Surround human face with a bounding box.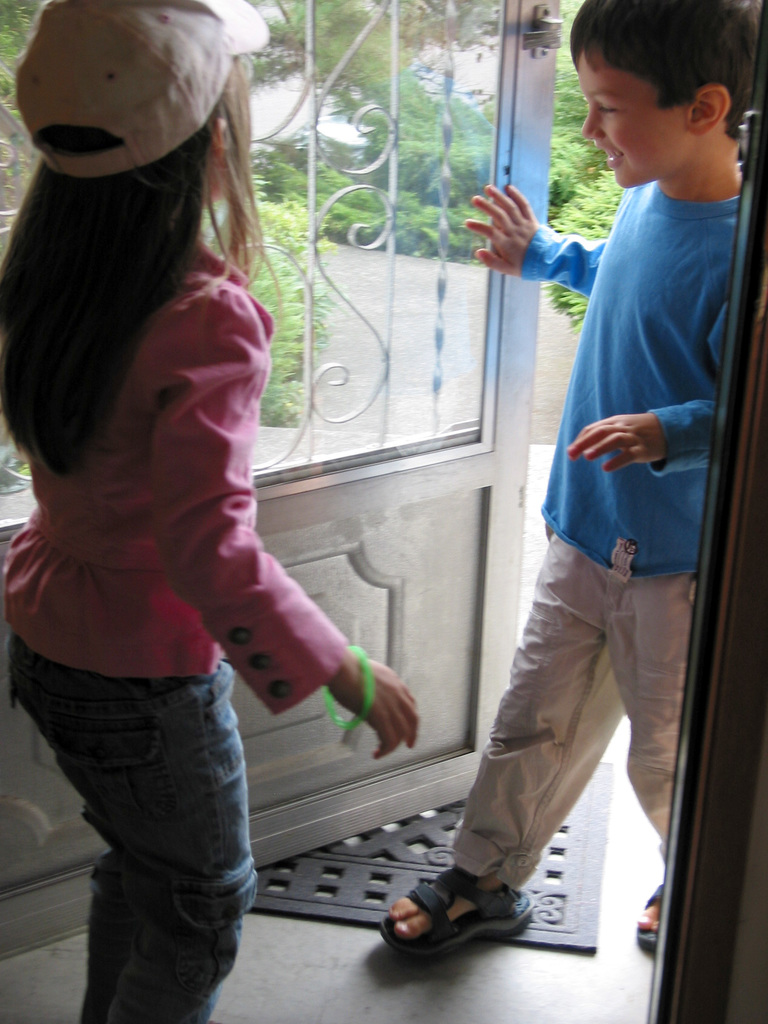
[left=580, top=48, right=688, bottom=186].
